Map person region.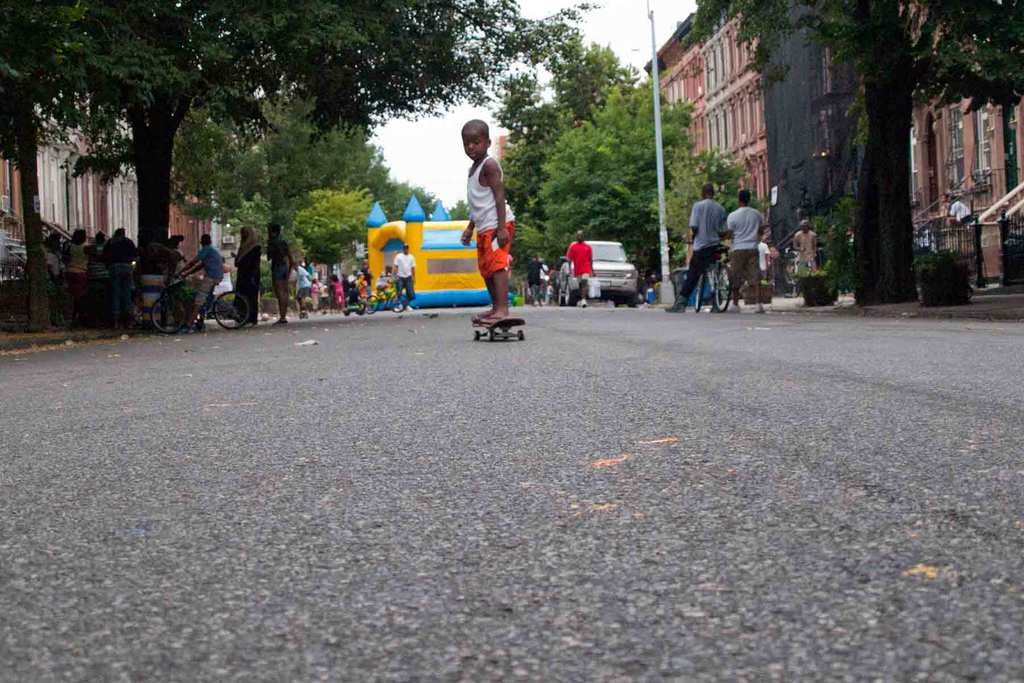
Mapped to 723, 186, 766, 315.
